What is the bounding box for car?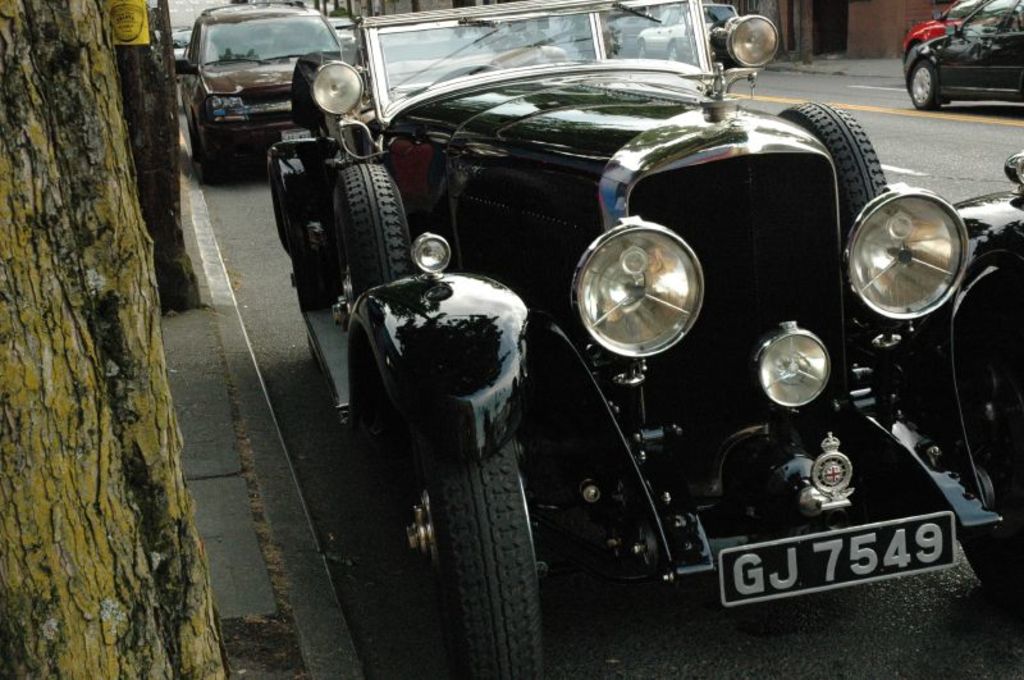
region(262, 0, 1023, 679).
